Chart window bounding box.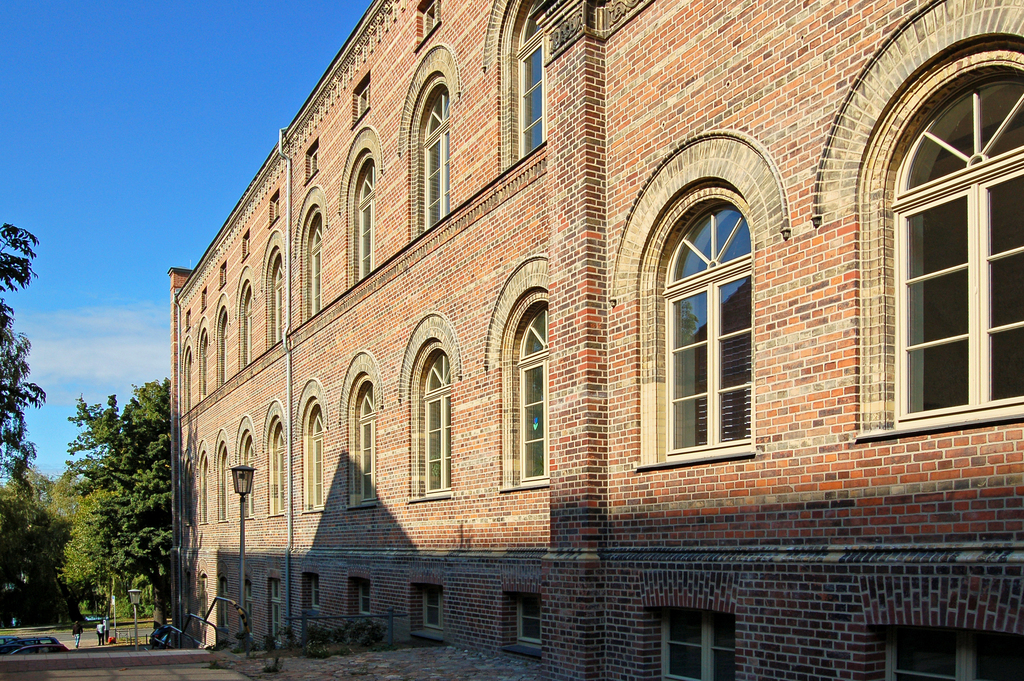
Charted: <bbox>424, 349, 455, 491</bbox>.
